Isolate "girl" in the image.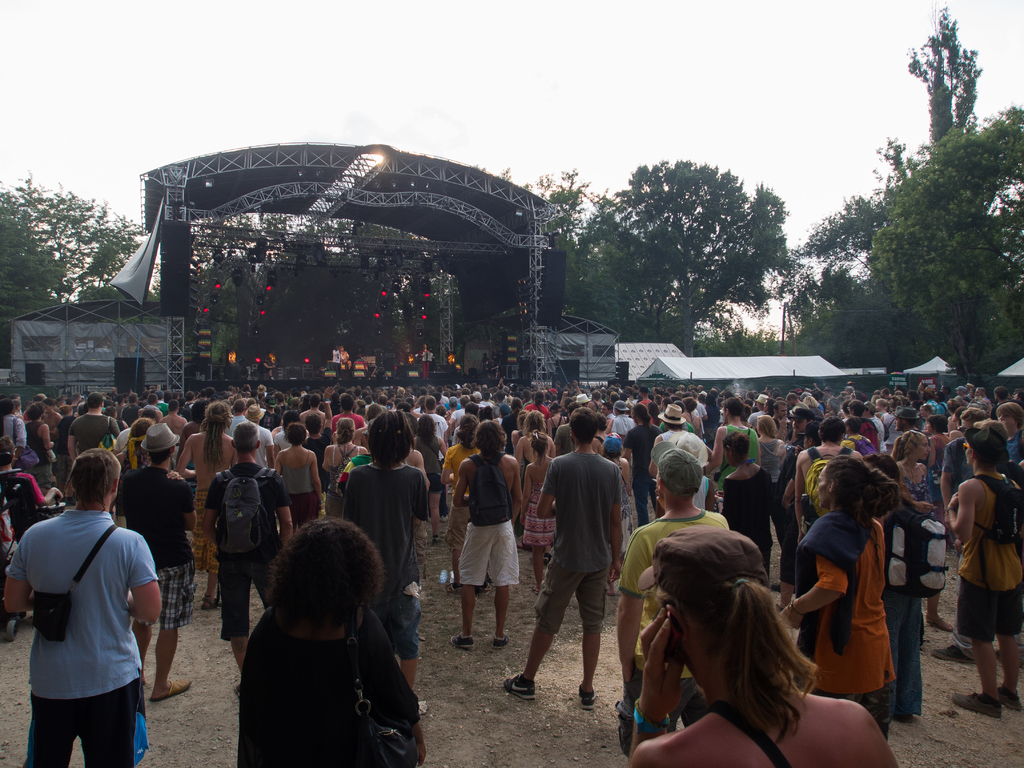
Isolated region: [602,430,627,598].
